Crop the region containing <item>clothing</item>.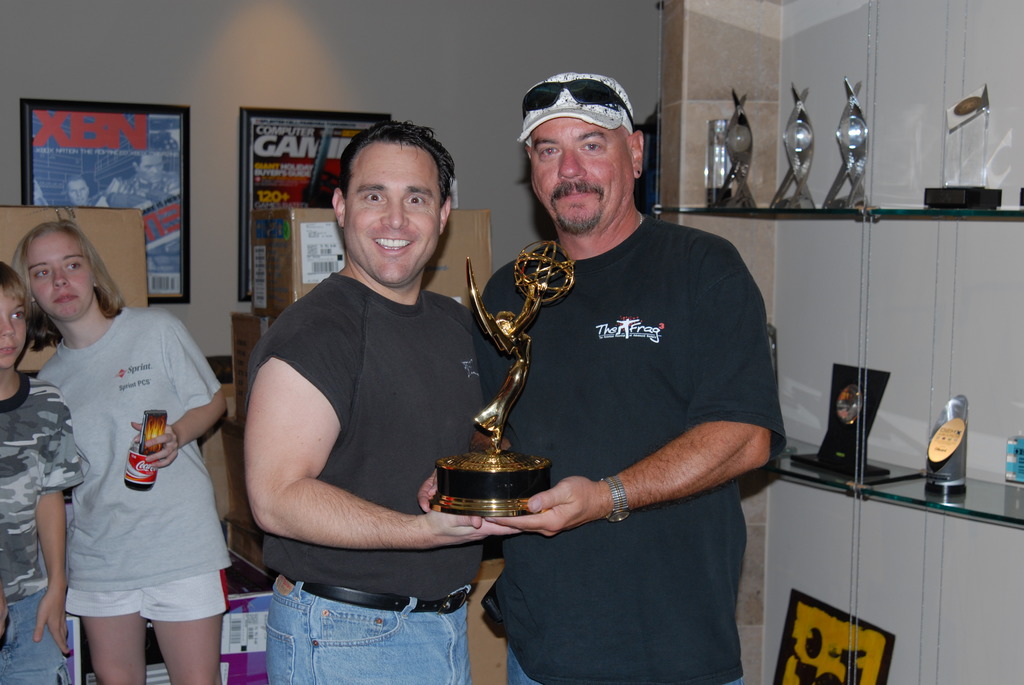
Crop region: 492:150:774:636.
